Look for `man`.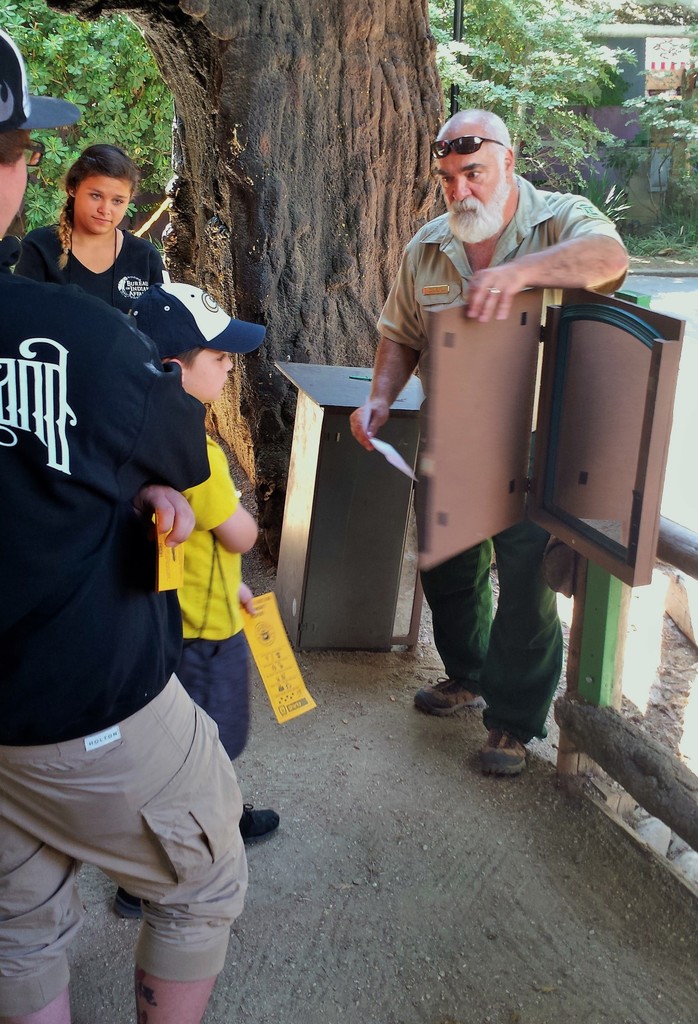
Found: [0,27,254,1023].
